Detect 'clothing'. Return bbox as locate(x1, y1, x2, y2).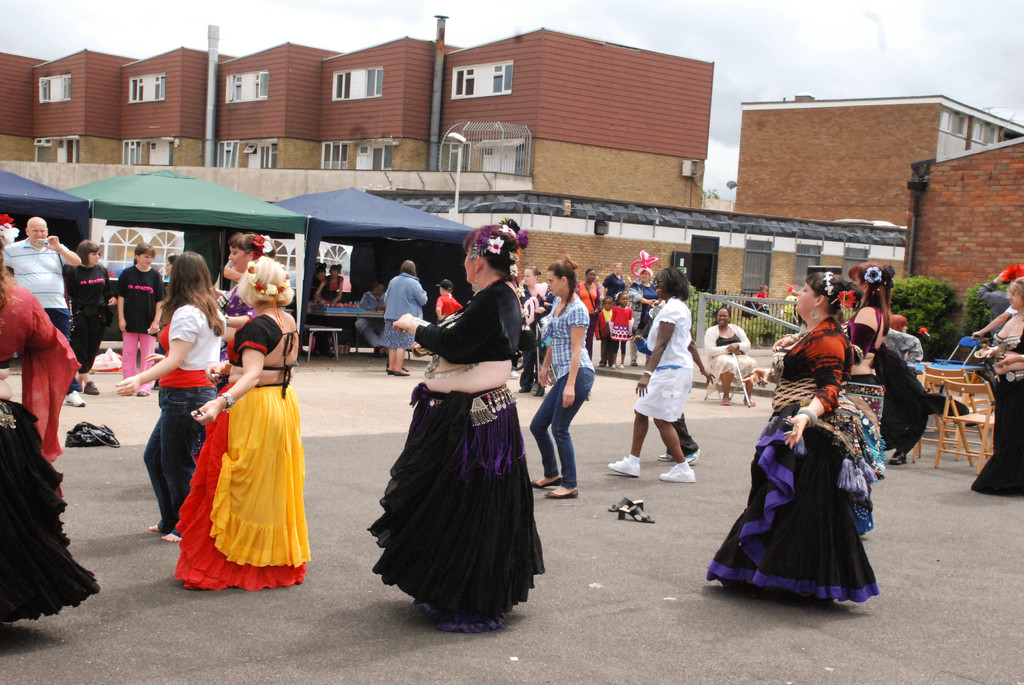
locate(145, 301, 225, 539).
